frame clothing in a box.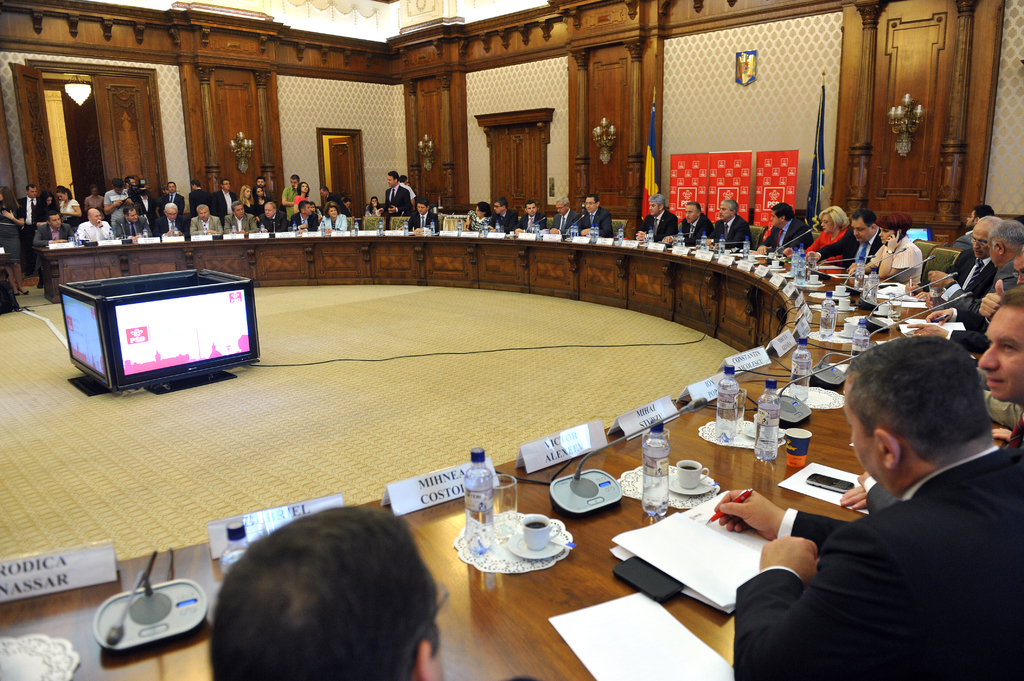
l=258, t=213, r=283, b=233.
